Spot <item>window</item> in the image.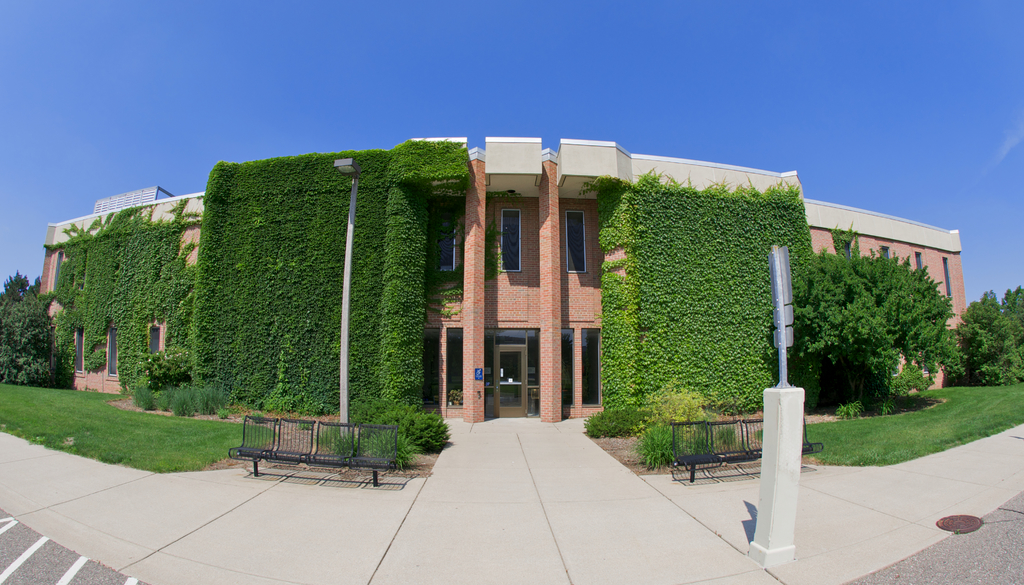
<item>window</item> found at crop(569, 210, 588, 272).
